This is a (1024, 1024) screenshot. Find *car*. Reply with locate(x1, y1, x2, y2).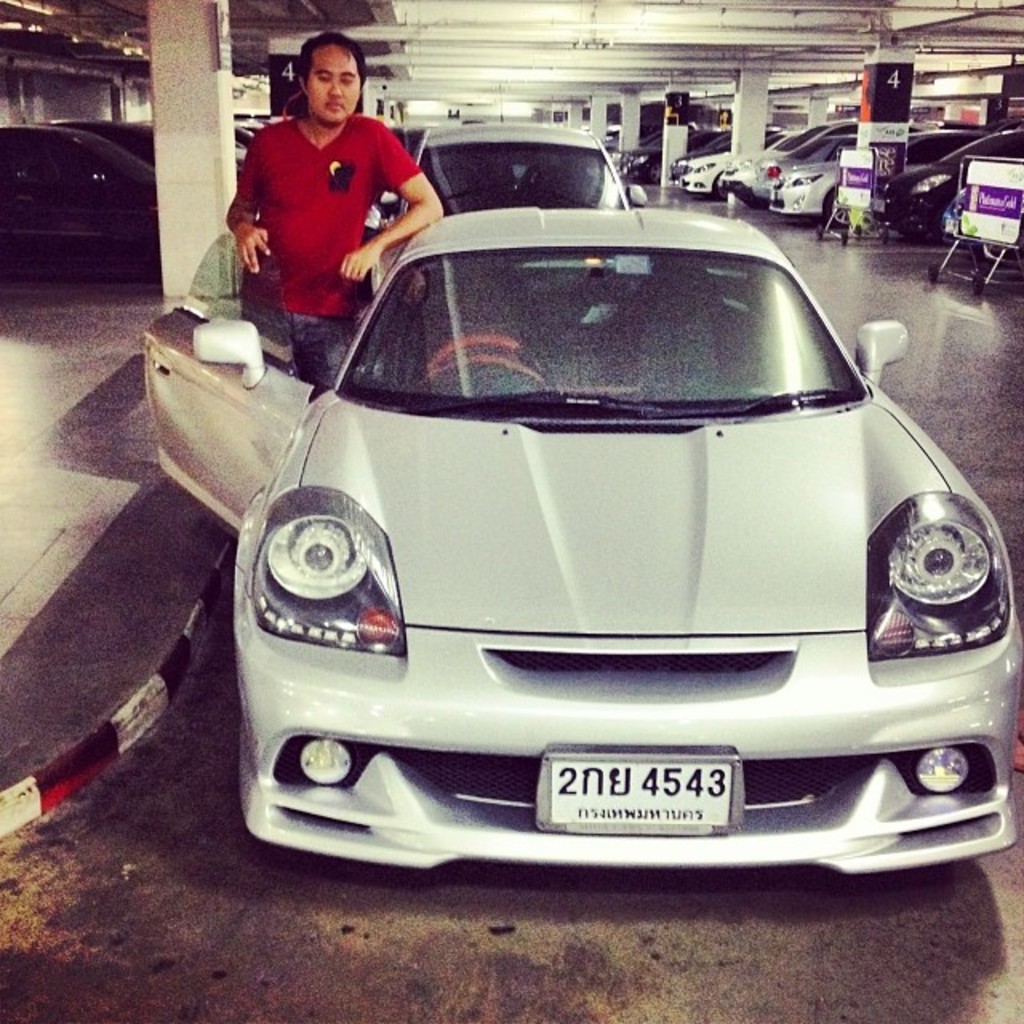
locate(722, 120, 870, 203).
